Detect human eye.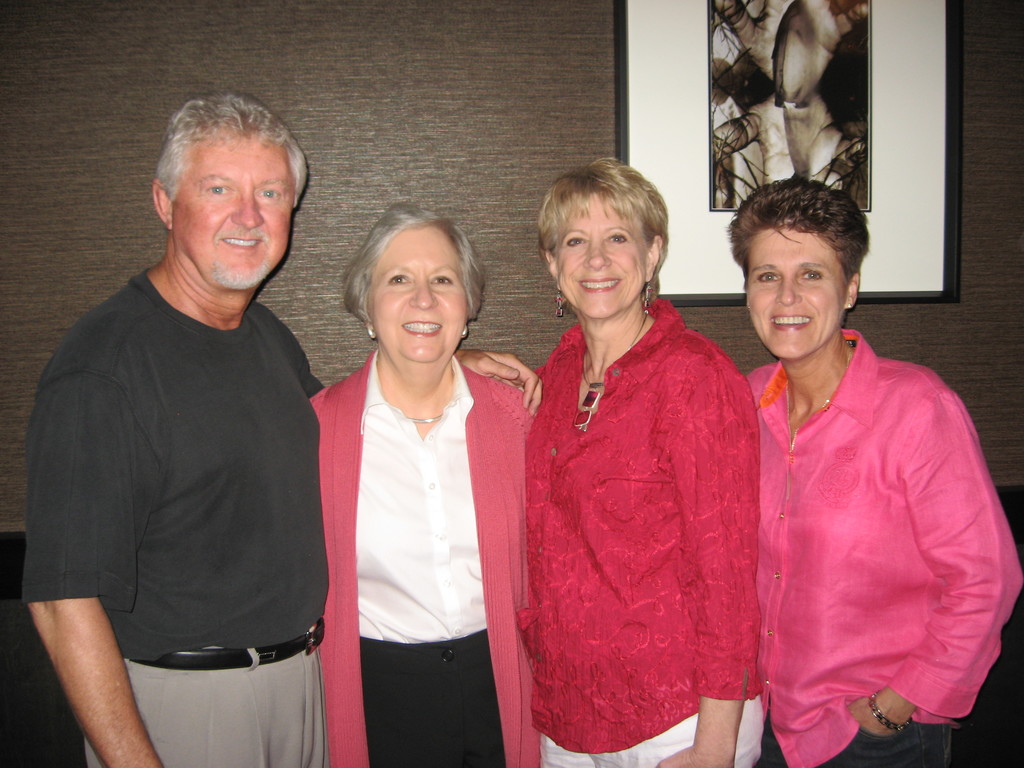
Detected at <region>804, 265, 820, 285</region>.
